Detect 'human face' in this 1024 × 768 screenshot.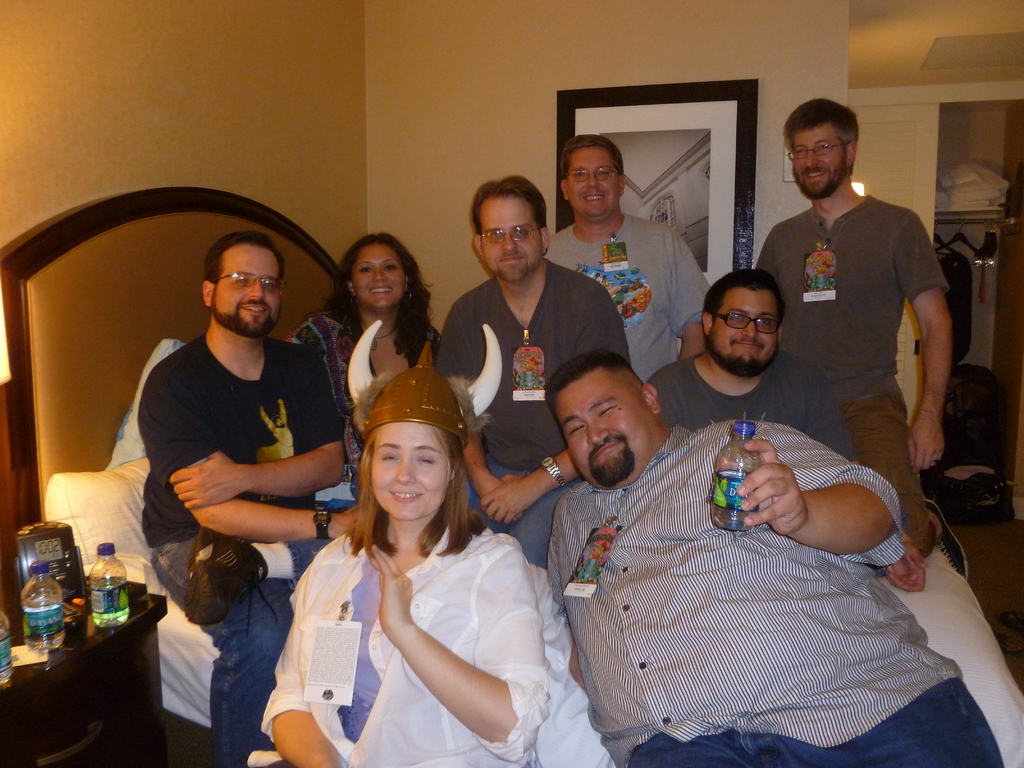
Detection: pyautogui.locateOnScreen(554, 374, 637, 486).
